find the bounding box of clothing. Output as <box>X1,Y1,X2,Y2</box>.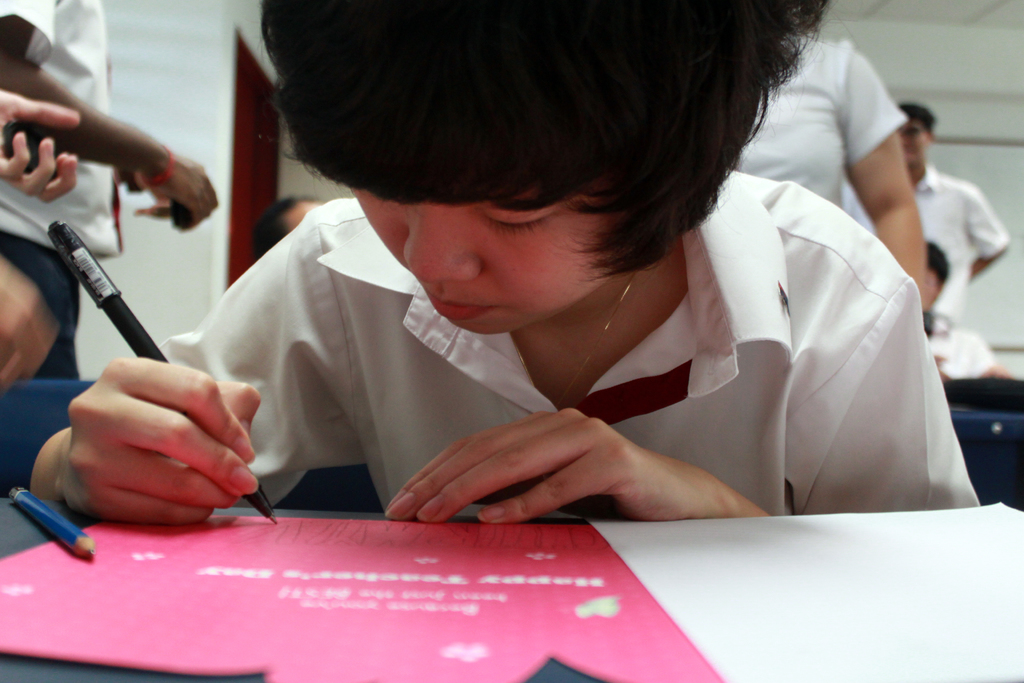
<box>847,155,1023,333</box>.
